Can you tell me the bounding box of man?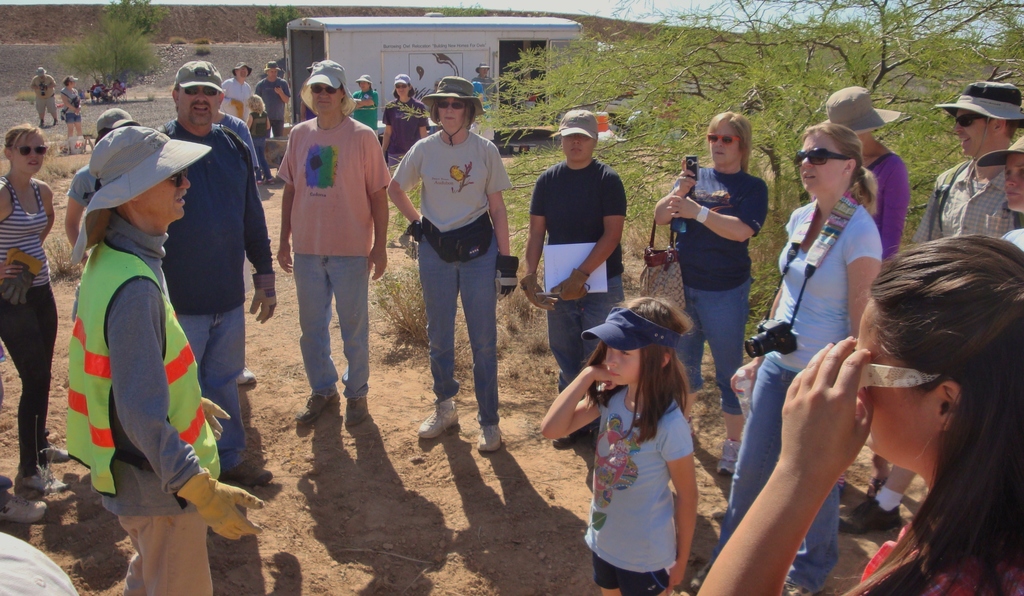
29,66,60,130.
